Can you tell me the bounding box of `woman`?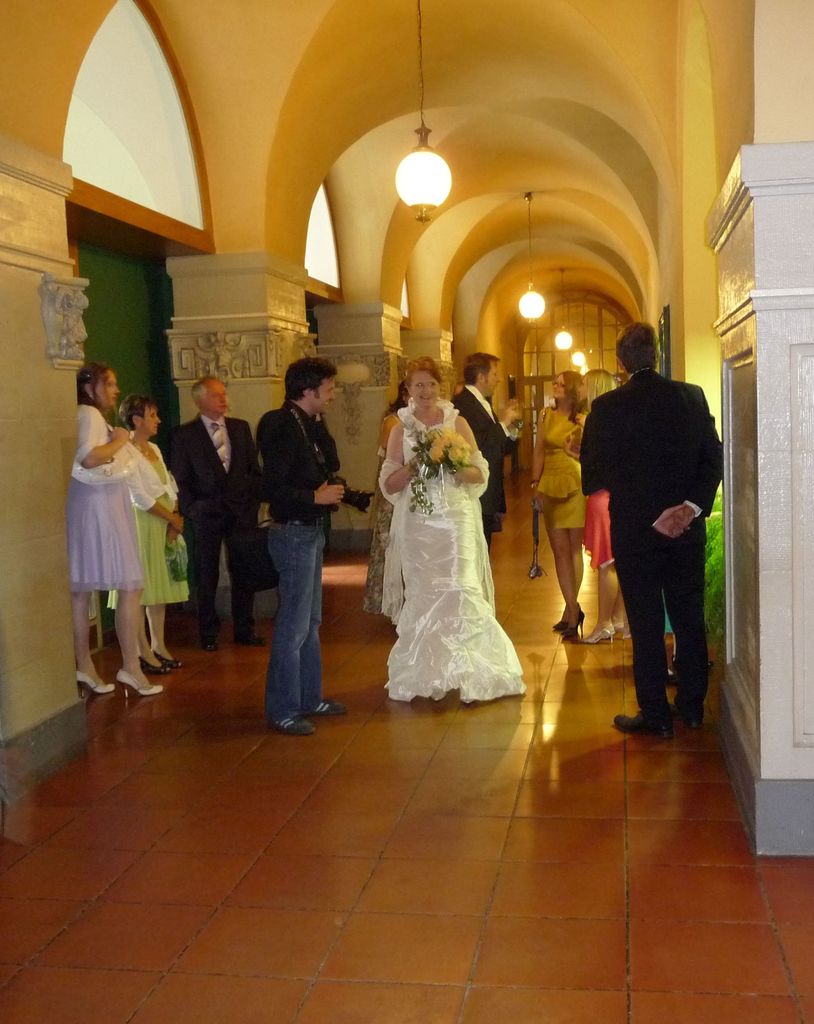
<bbox>529, 370, 590, 639</bbox>.
